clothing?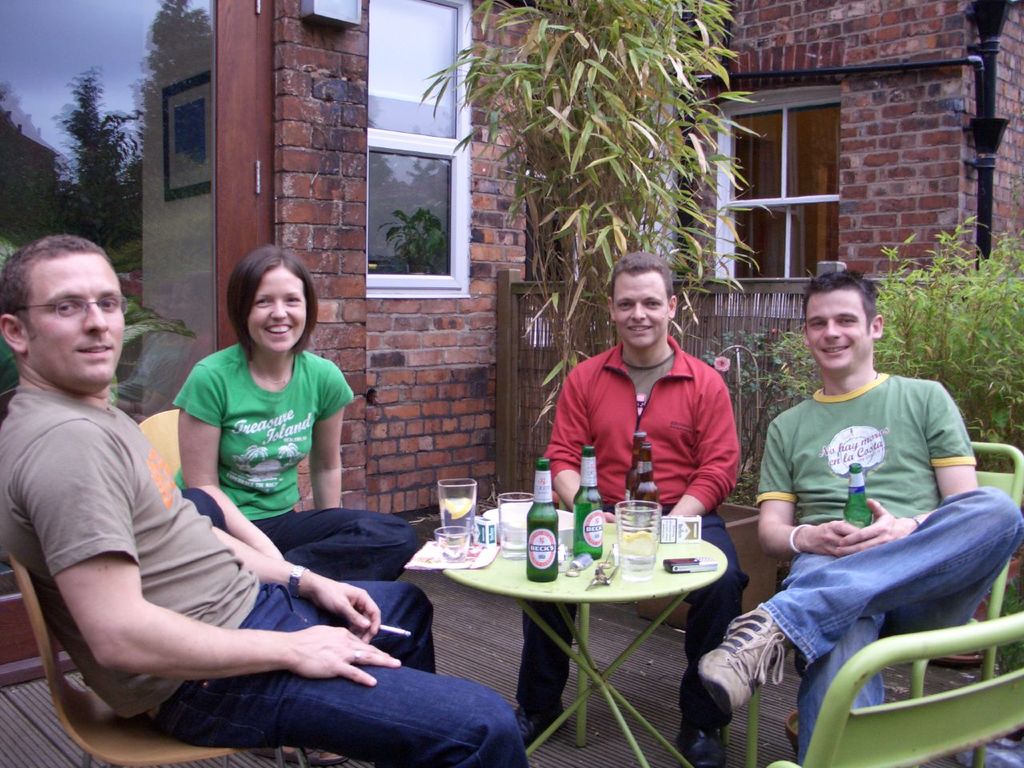
{"x1": 514, "y1": 343, "x2": 750, "y2": 726}
